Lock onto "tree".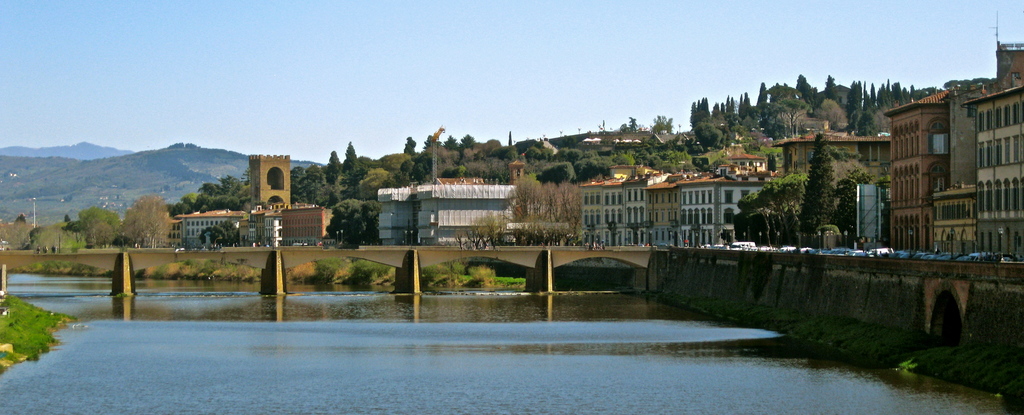
Locked: <box>458,132,477,146</box>.
